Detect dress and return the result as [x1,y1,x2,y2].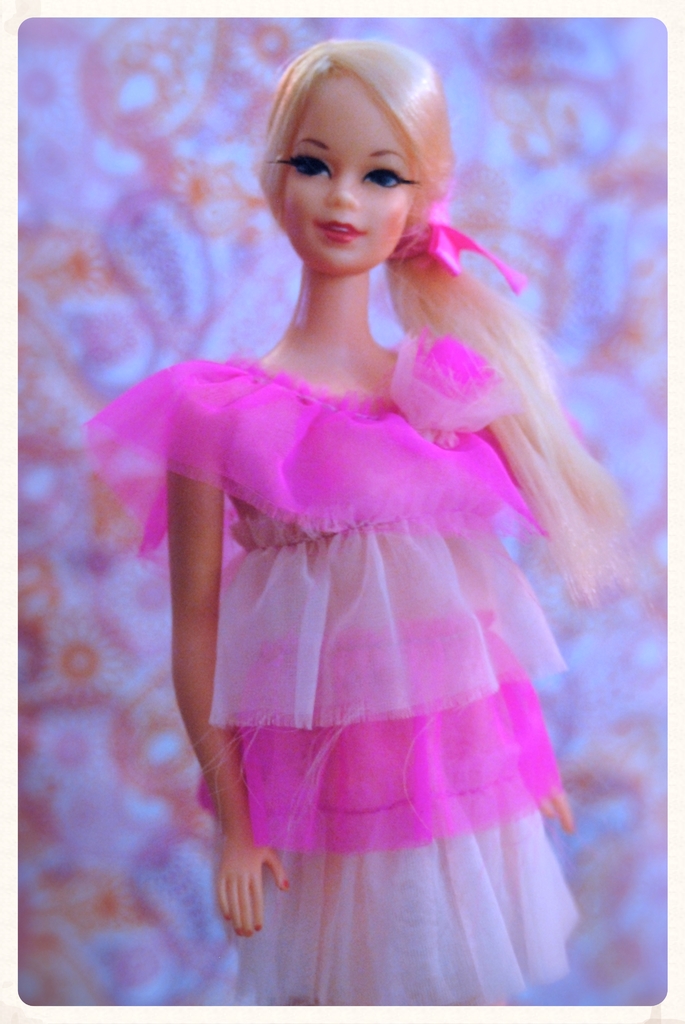
[87,325,582,1014].
